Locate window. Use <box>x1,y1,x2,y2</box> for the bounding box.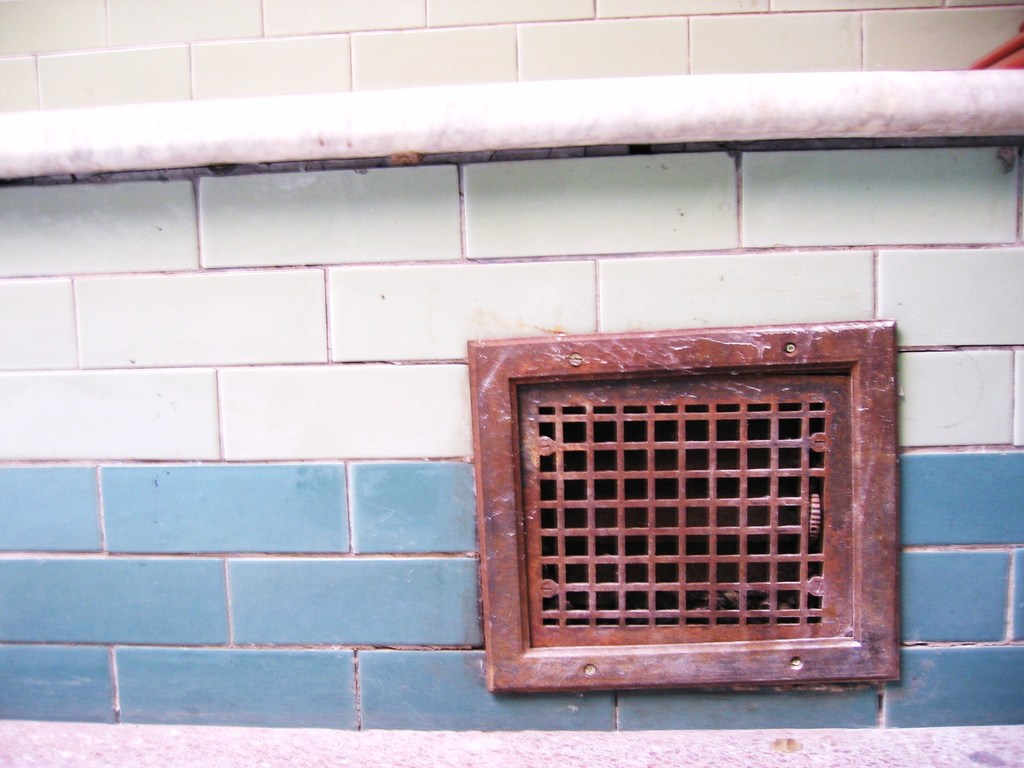
<box>469,320,900,692</box>.
